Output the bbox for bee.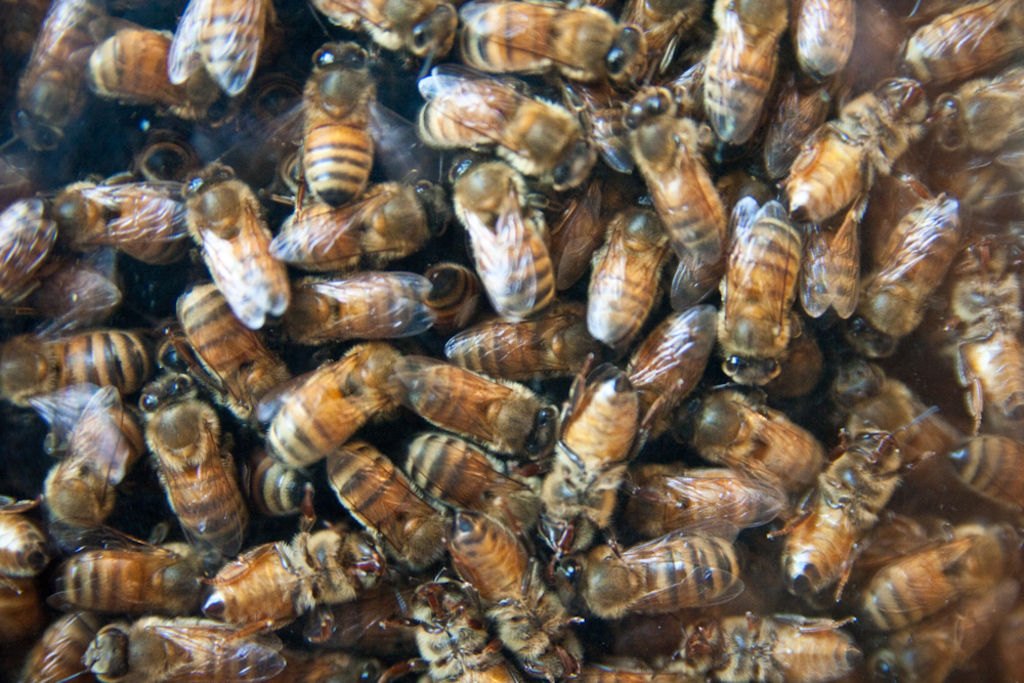
(451, 145, 551, 323).
